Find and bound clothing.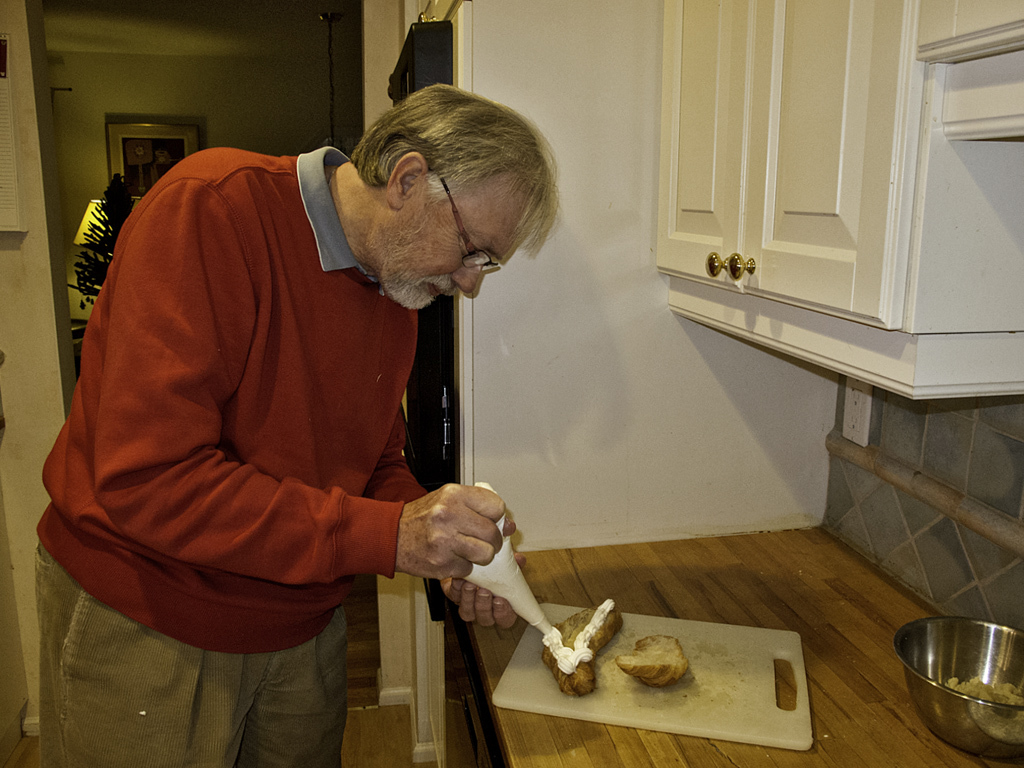
Bound: <region>36, 146, 426, 767</region>.
